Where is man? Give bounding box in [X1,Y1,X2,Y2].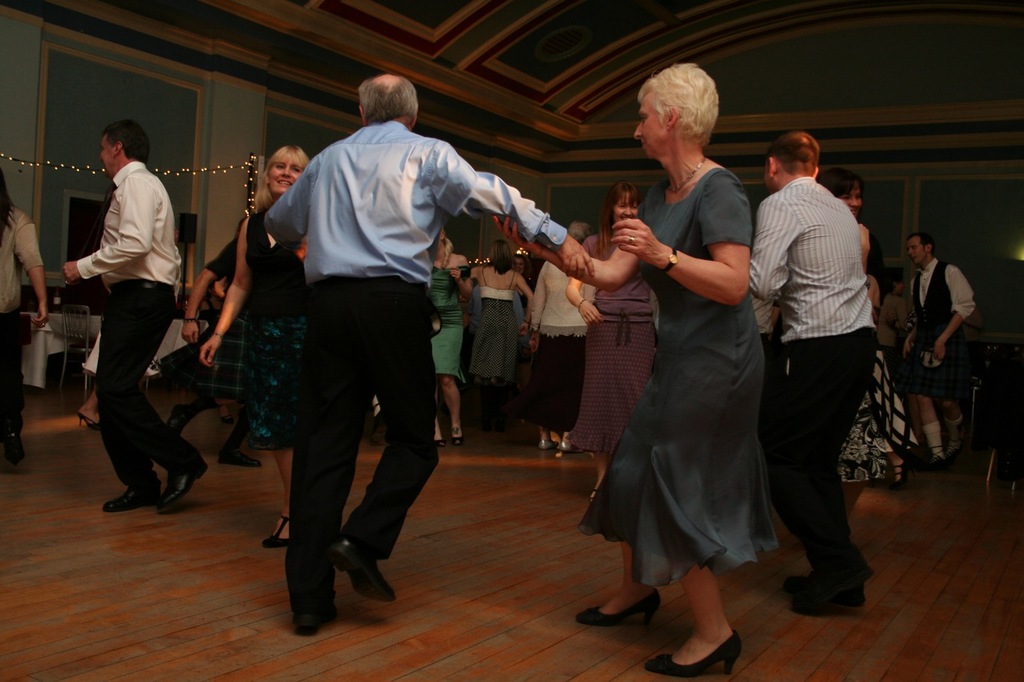
[61,117,207,522].
